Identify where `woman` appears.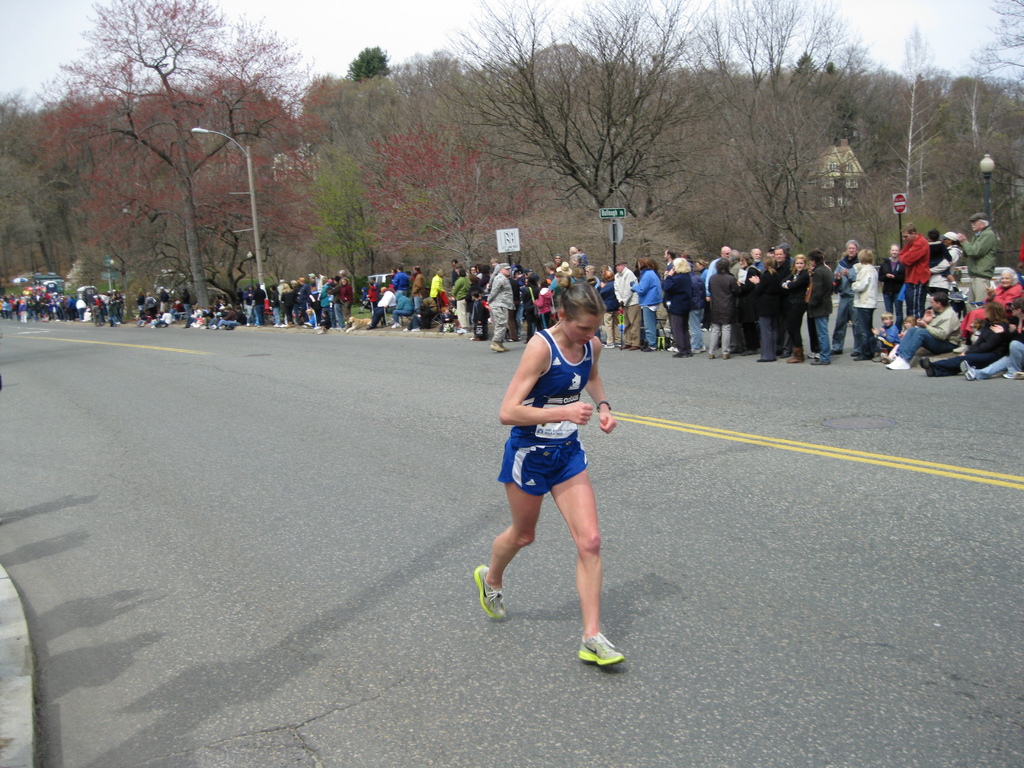
Appears at locate(877, 243, 907, 329).
